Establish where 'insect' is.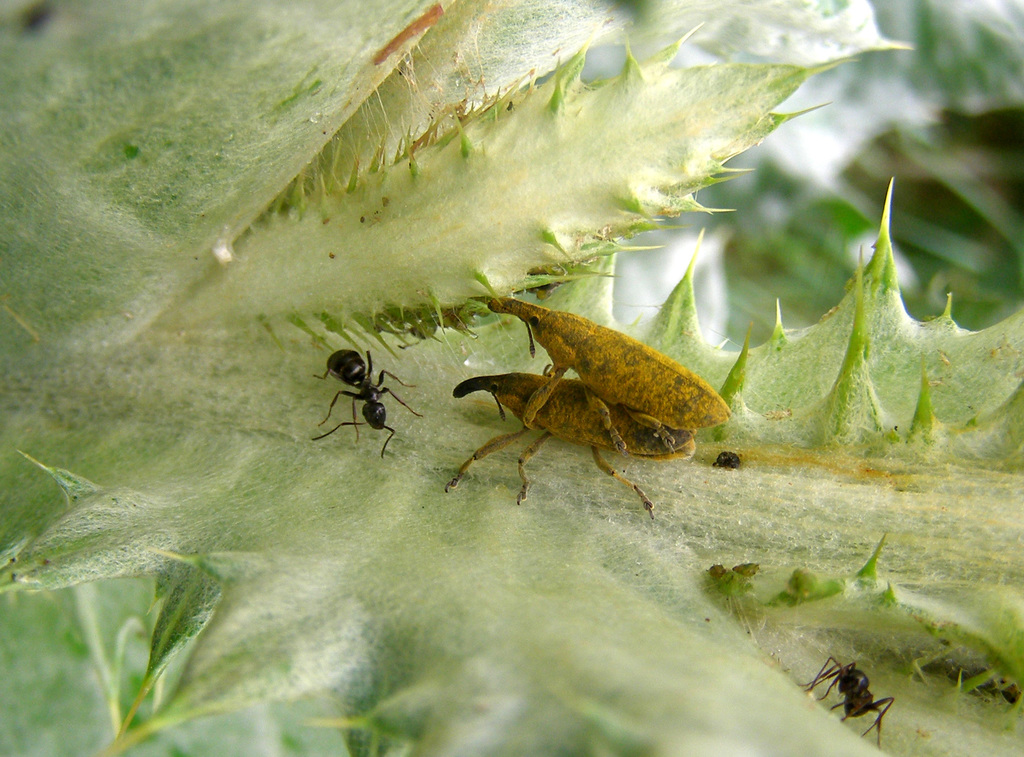
Established at [left=804, top=652, right=897, bottom=742].
